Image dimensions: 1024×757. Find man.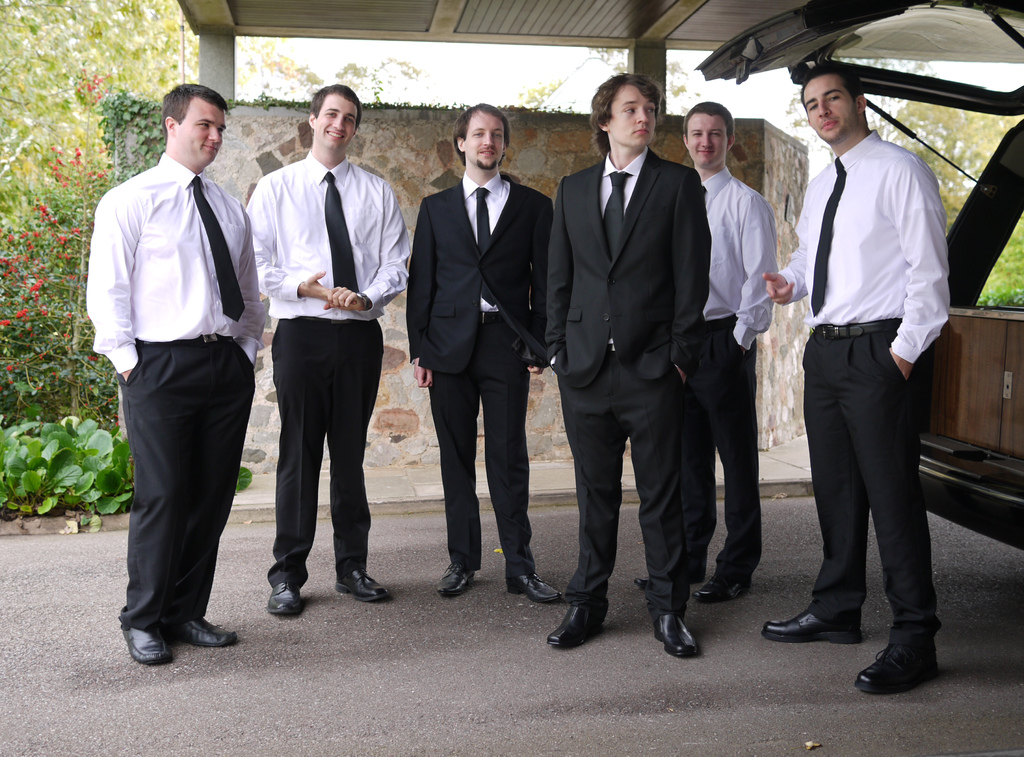
(628,101,781,604).
